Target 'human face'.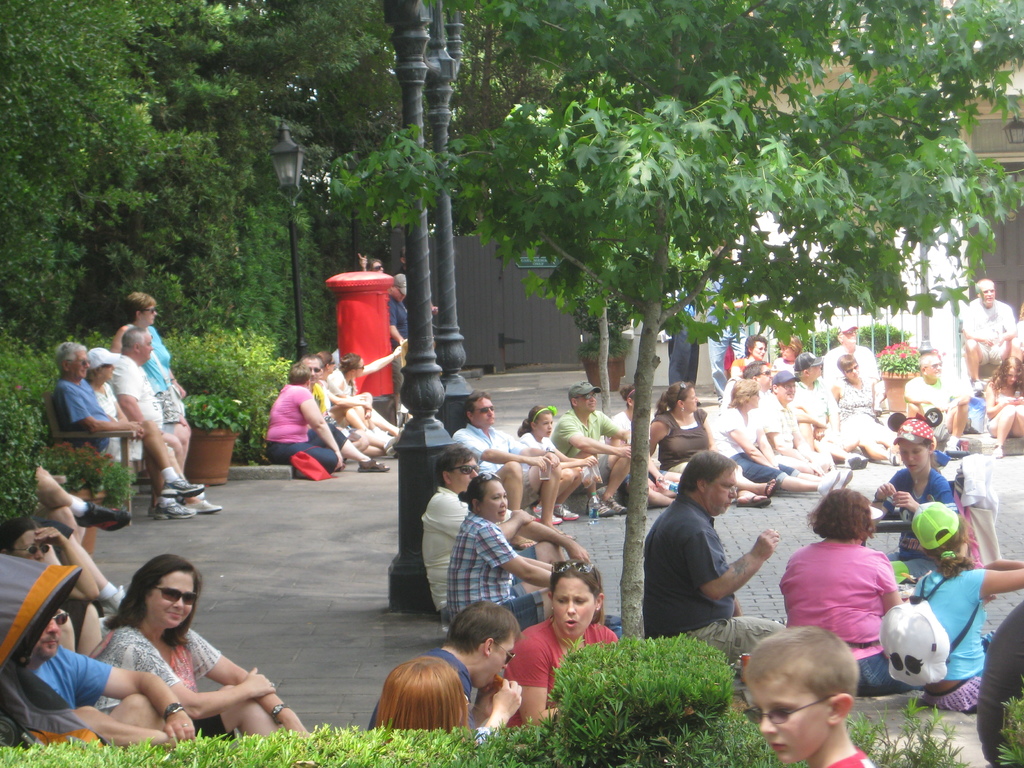
Target region: x1=39 y1=605 x2=59 y2=662.
